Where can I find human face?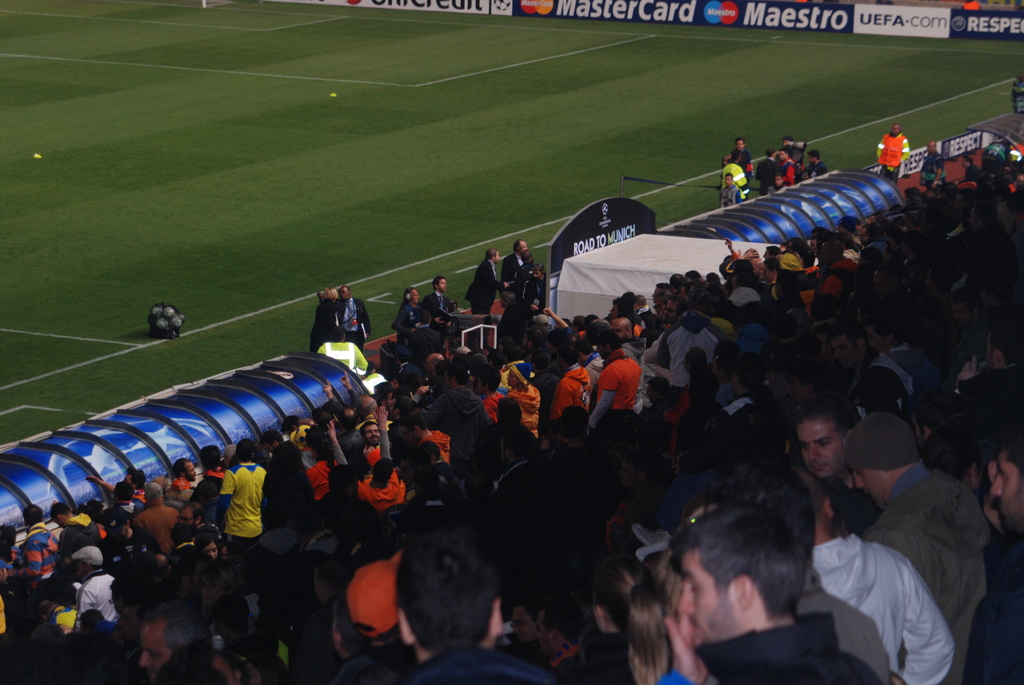
You can find it at box(985, 449, 1023, 529).
